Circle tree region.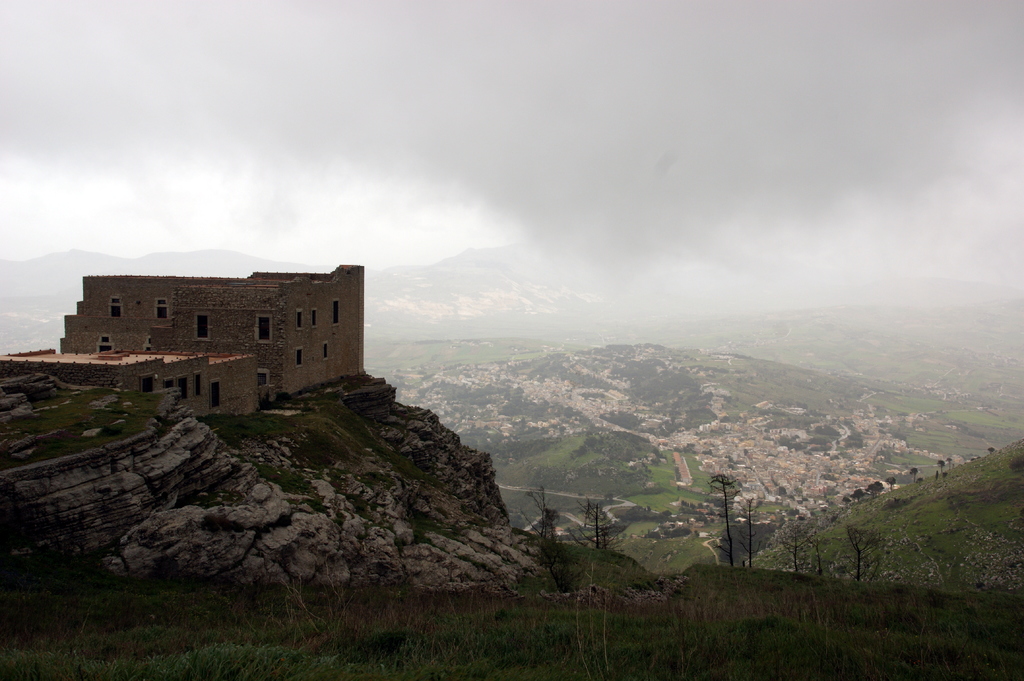
Region: x1=936, y1=457, x2=947, y2=474.
